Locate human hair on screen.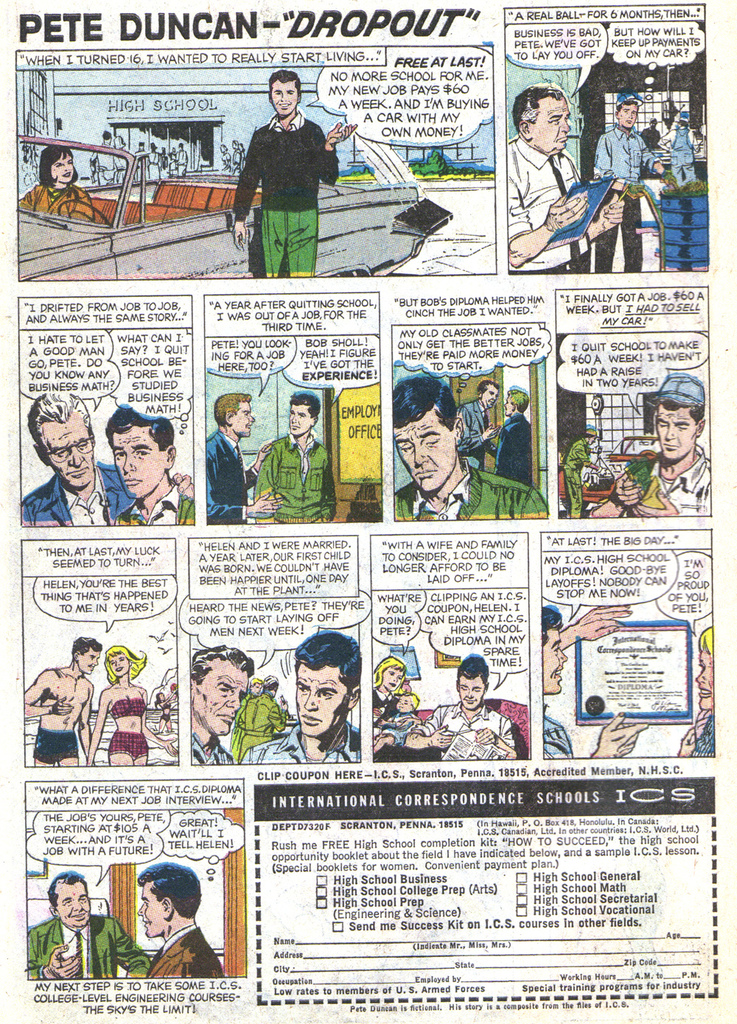
On screen at {"left": 248, "top": 676, "right": 263, "bottom": 687}.
